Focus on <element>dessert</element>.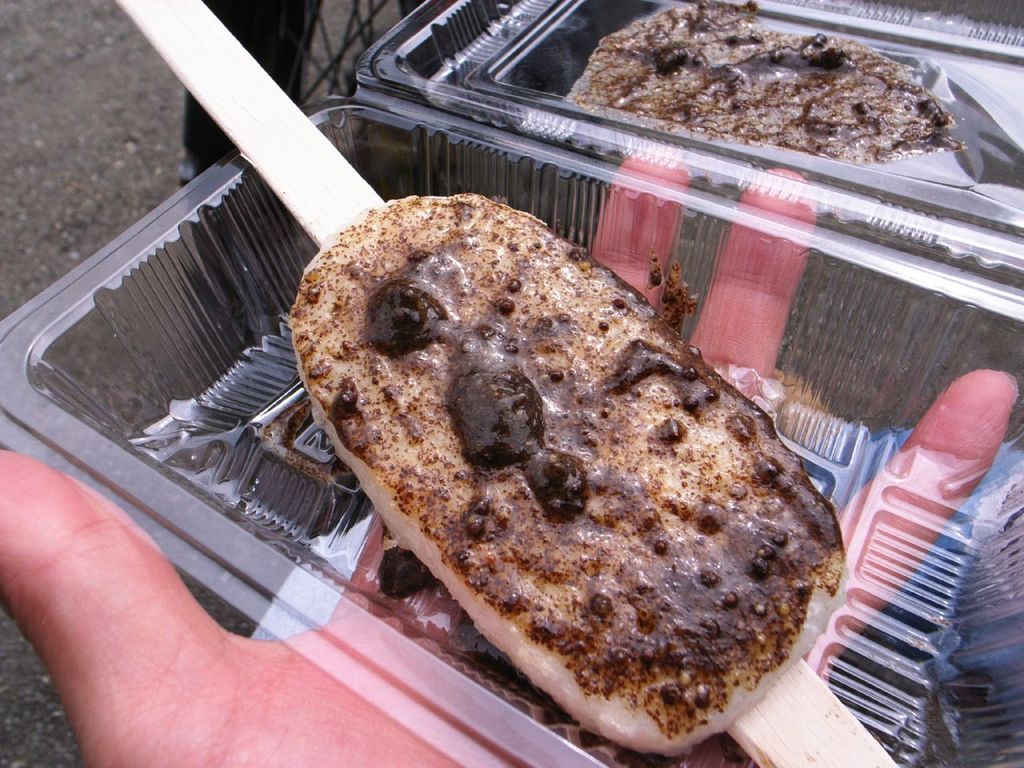
Focused at x1=564 y1=2 x2=967 y2=166.
